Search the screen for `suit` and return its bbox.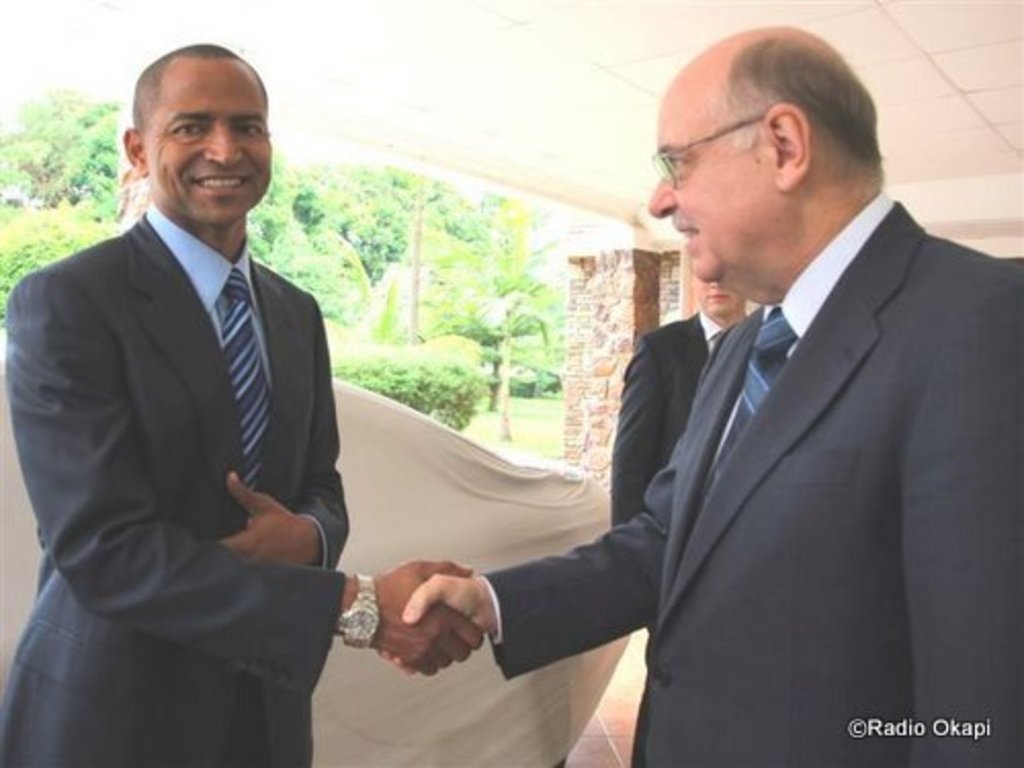
Found: (x1=481, y1=190, x2=1022, y2=766).
